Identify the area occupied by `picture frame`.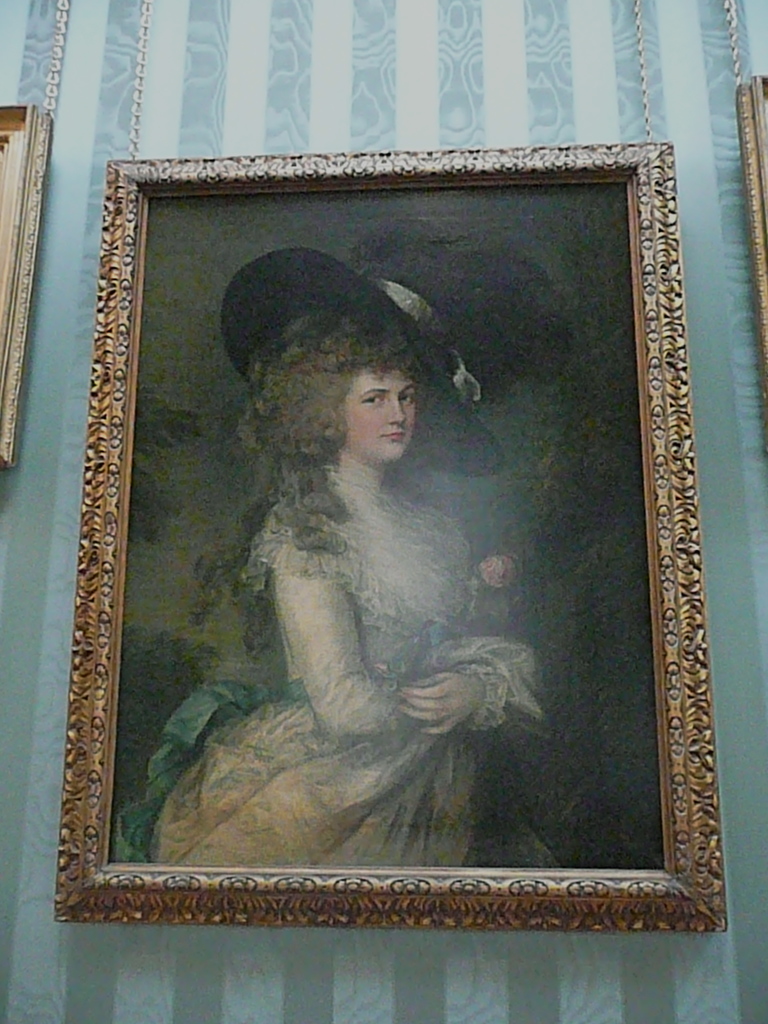
Area: [x1=54, y1=0, x2=726, y2=932].
